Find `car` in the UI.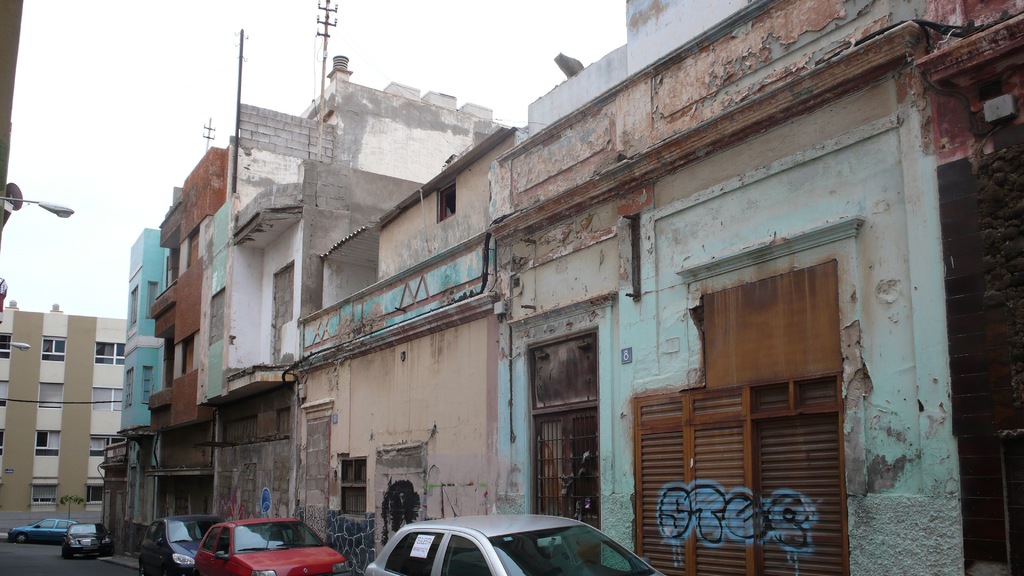
UI element at detection(193, 507, 355, 575).
